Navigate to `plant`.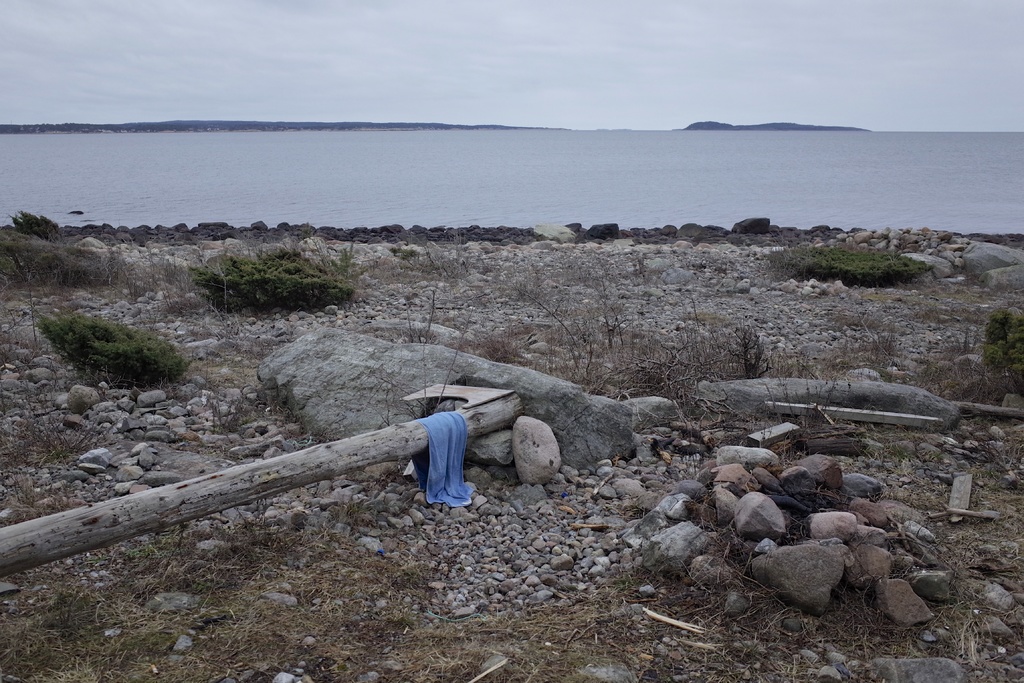
Navigation target: (36, 306, 171, 389).
